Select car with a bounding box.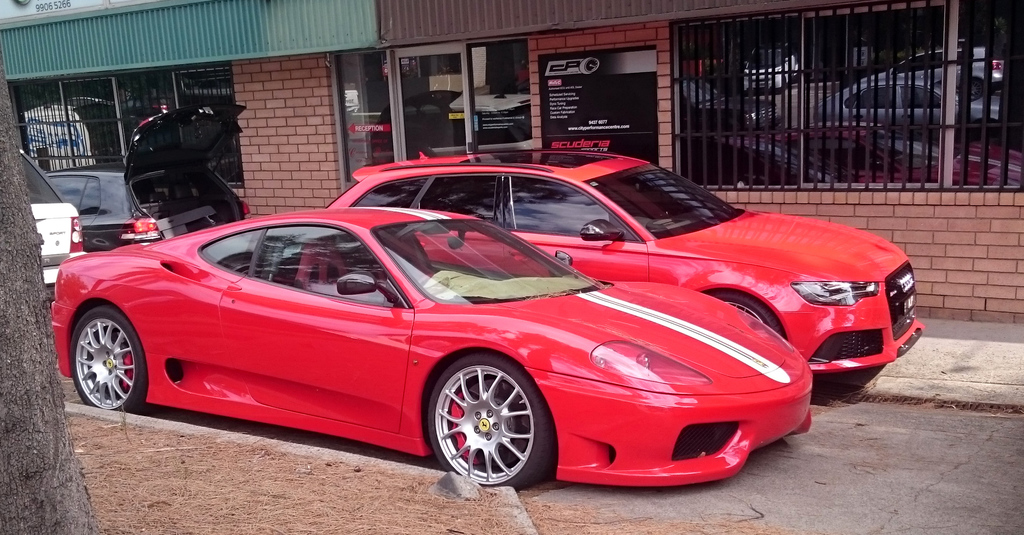
{"x1": 52, "y1": 101, "x2": 248, "y2": 253}.
